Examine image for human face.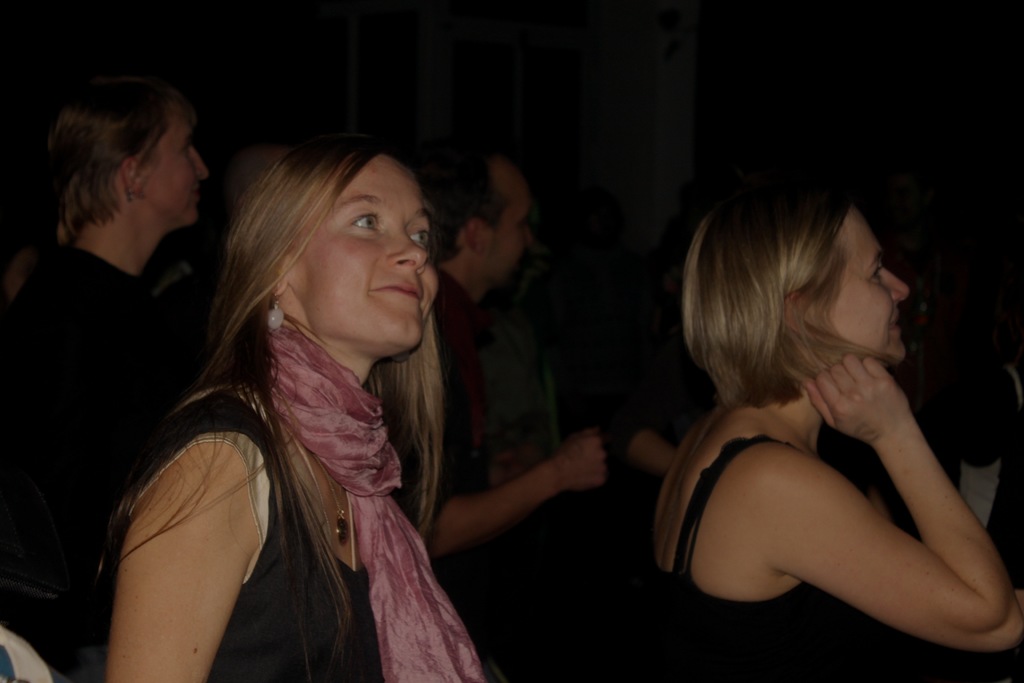
Examination result: (x1=807, y1=214, x2=912, y2=363).
